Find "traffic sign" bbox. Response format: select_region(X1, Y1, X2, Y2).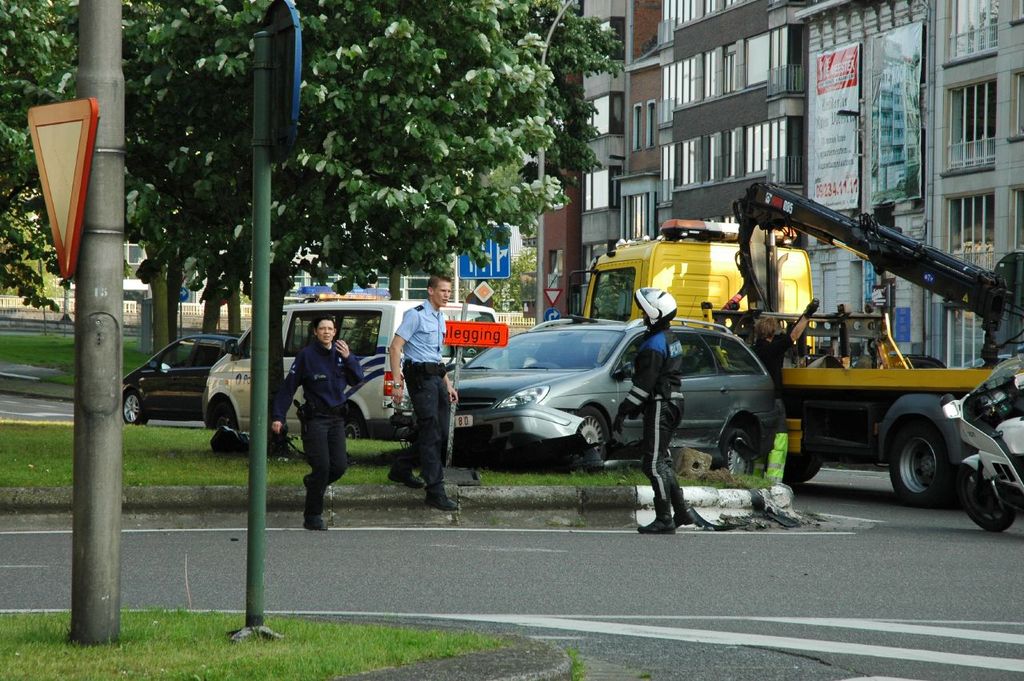
select_region(544, 307, 560, 321).
